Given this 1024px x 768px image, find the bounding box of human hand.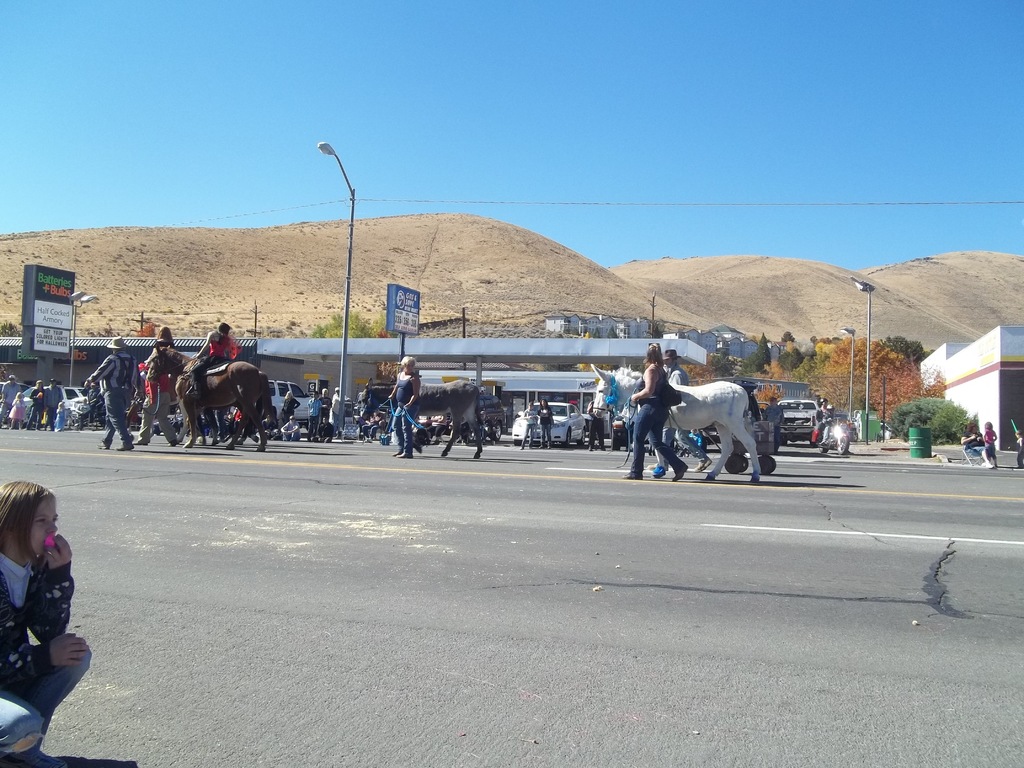
<bbox>287, 429, 291, 437</bbox>.
